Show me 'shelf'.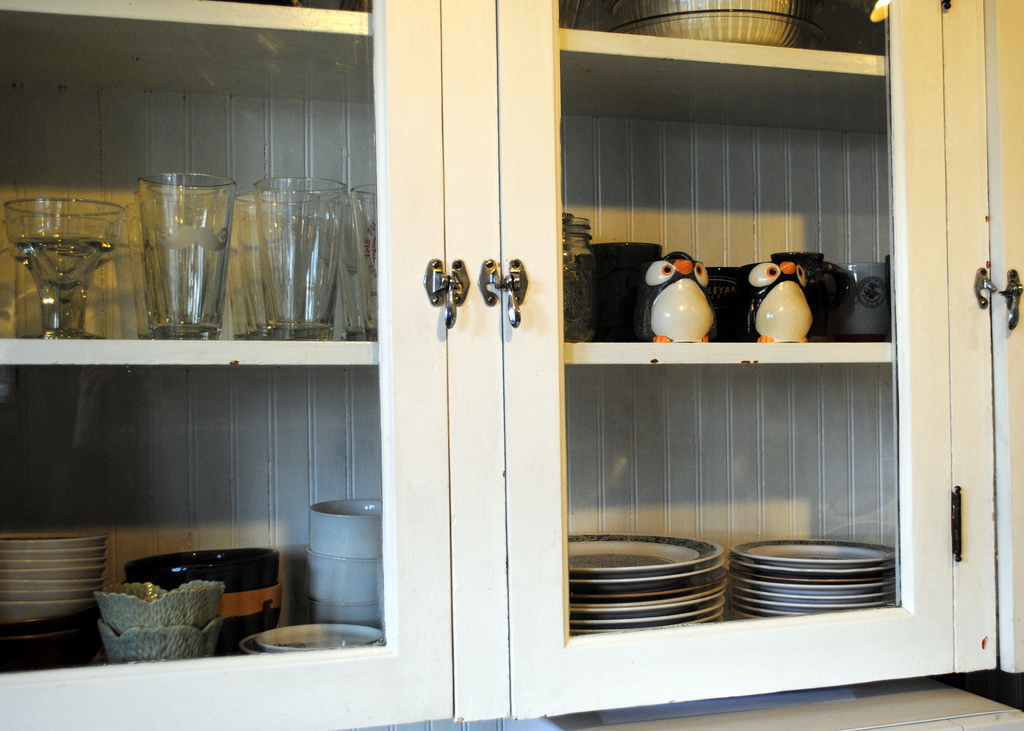
'shelf' is here: bbox=[1, 0, 1023, 730].
